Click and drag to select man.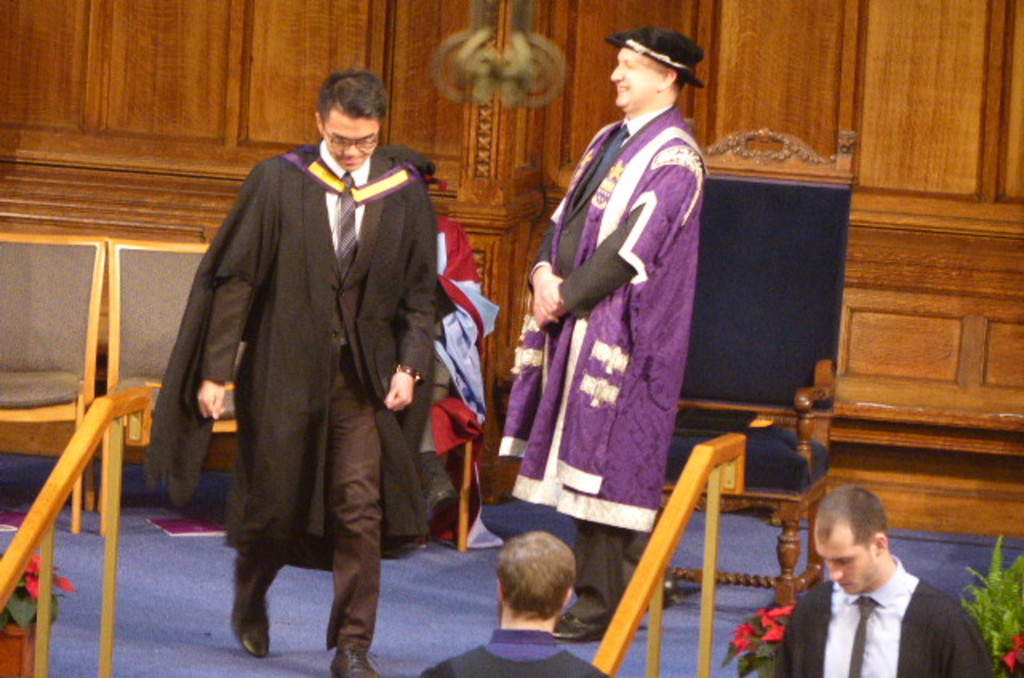
Selection: select_region(493, 26, 714, 641).
